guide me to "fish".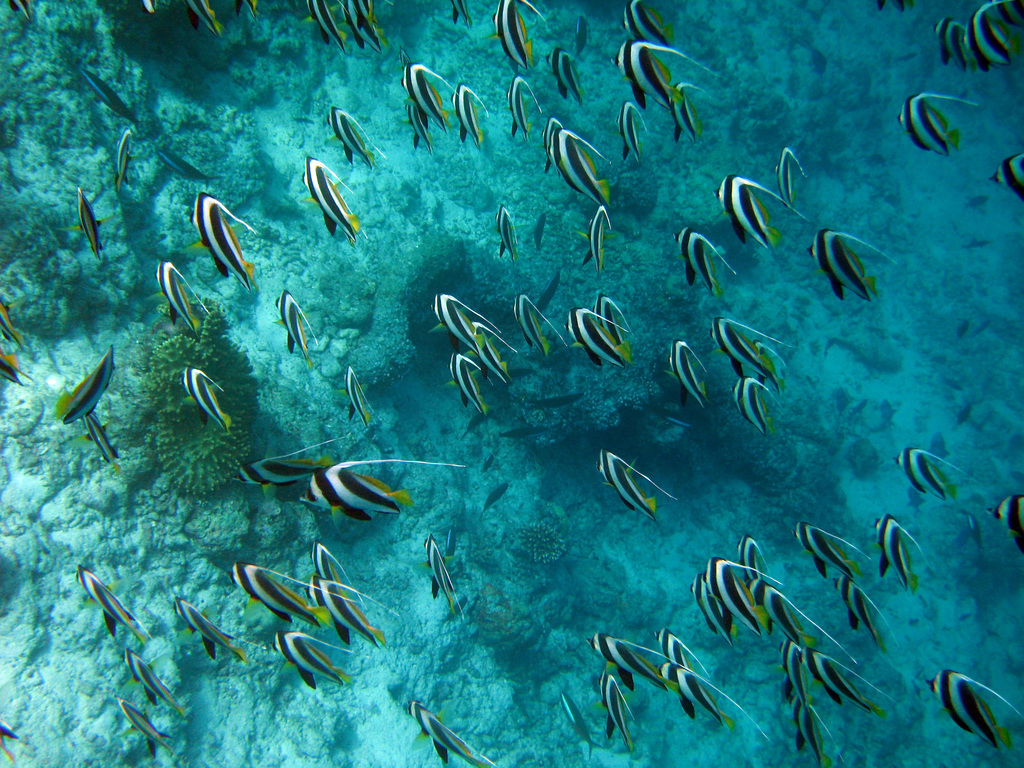
Guidance: {"x1": 307, "y1": 0, "x2": 350, "y2": 53}.
